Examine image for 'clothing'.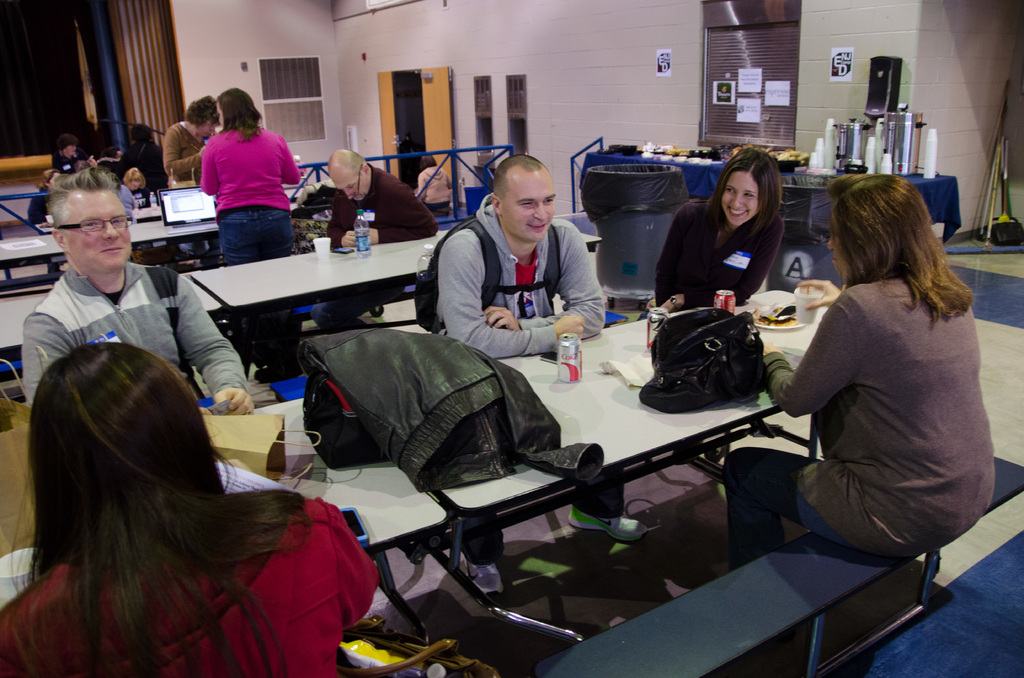
Examination result: 427:207:614:565.
